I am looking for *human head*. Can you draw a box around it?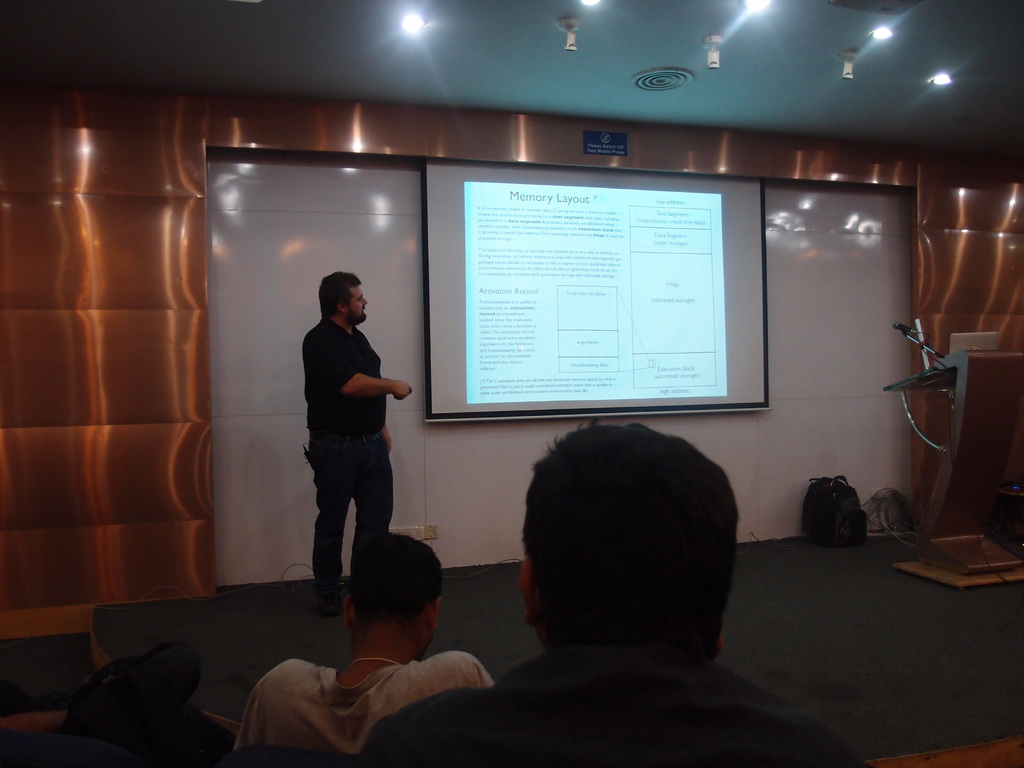
Sure, the bounding box is 343:534:445:660.
